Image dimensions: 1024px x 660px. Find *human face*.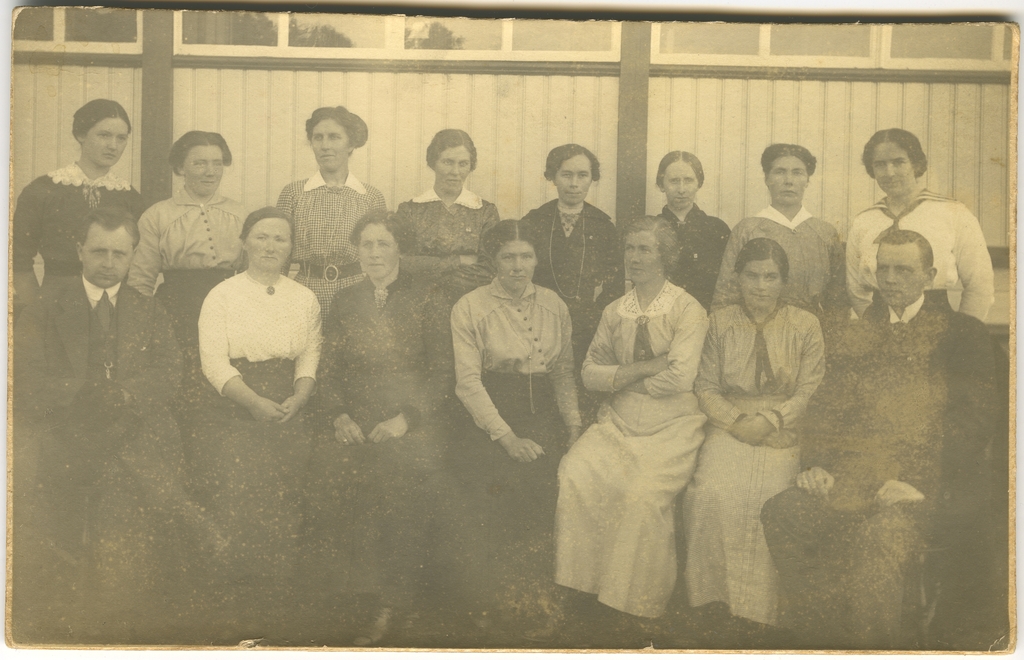
244:214:295:270.
